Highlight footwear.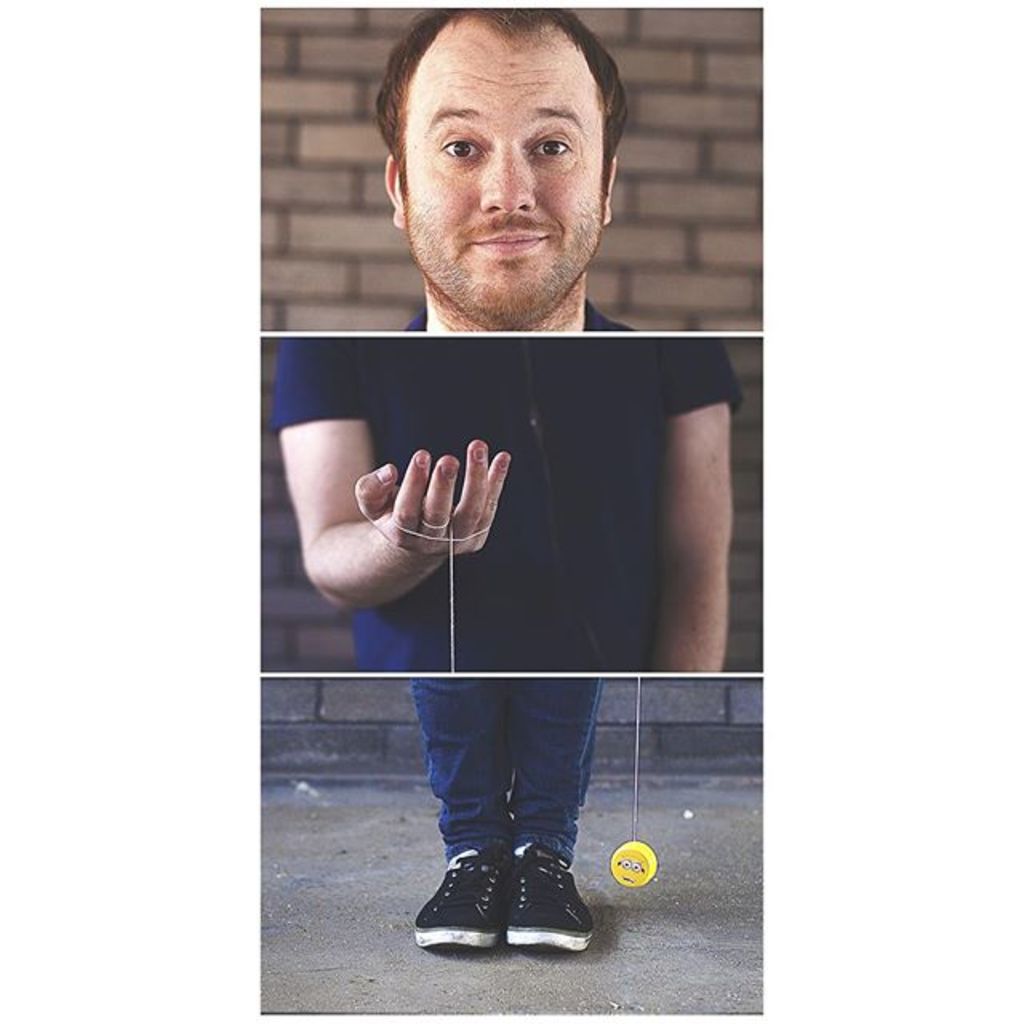
Highlighted region: 408:864:509:952.
